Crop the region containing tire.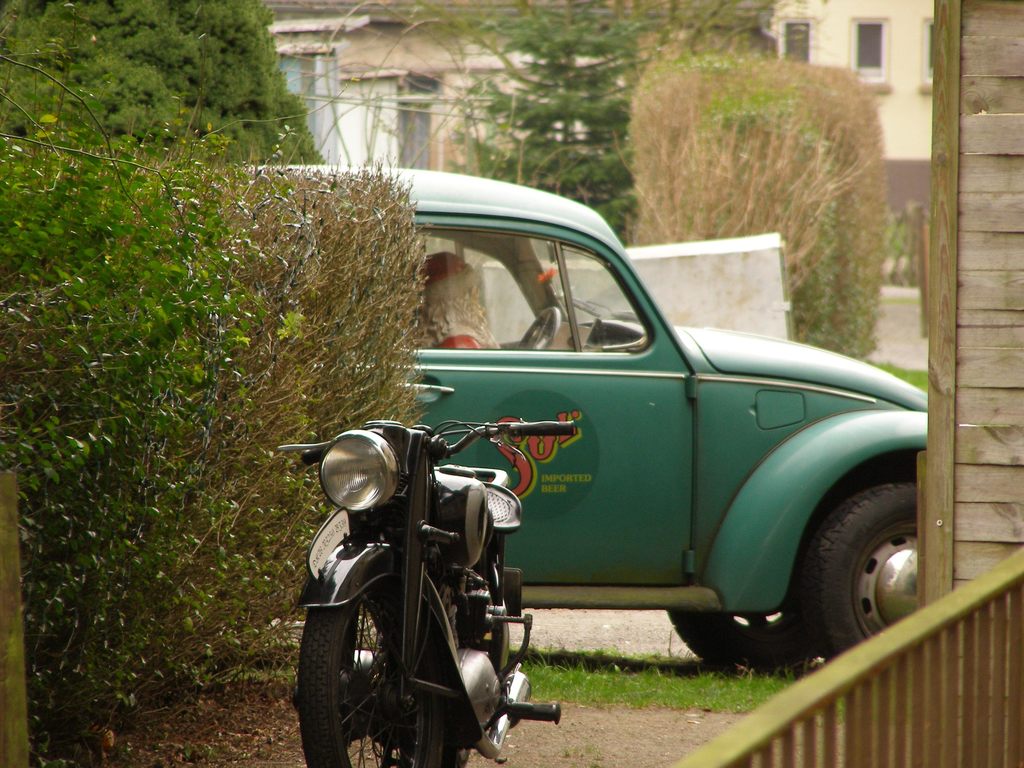
Crop region: 664/598/807/668.
